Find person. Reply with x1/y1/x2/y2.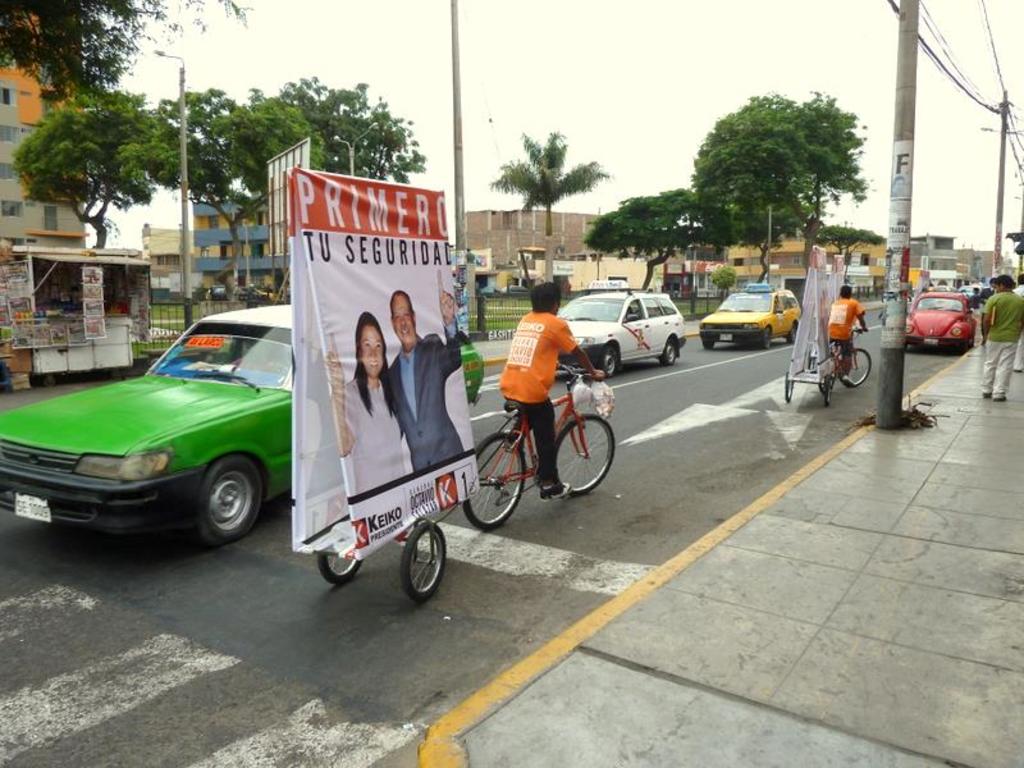
381/283/458/472.
